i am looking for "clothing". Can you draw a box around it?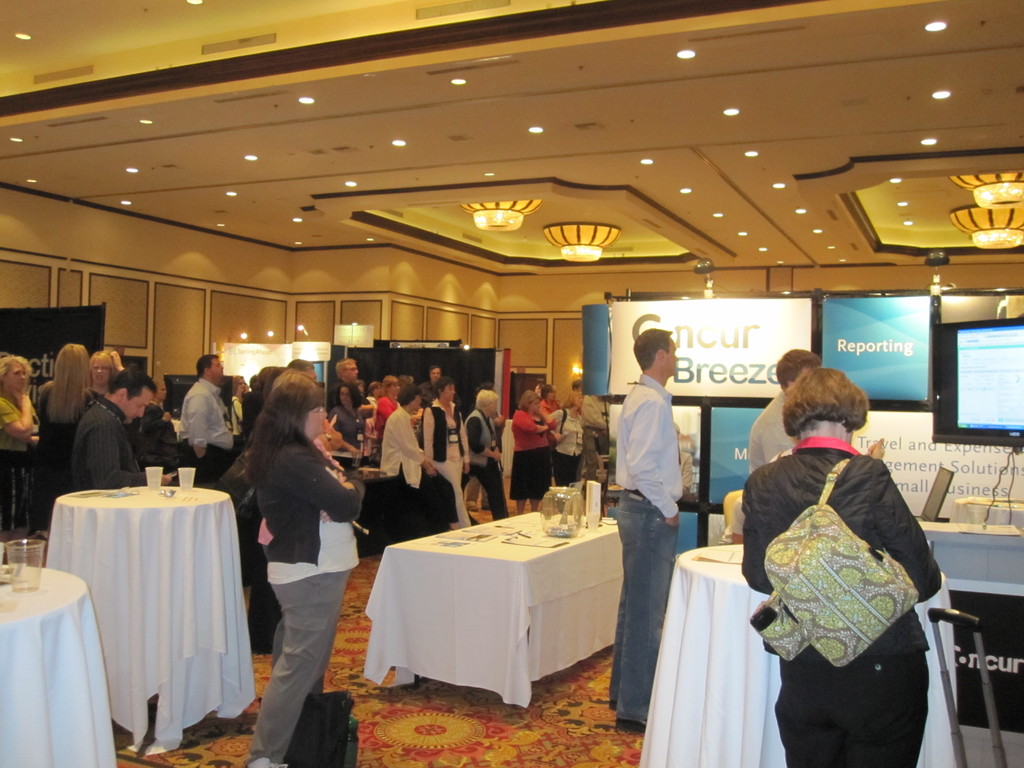
Sure, the bounding box is crop(180, 371, 236, 483).
